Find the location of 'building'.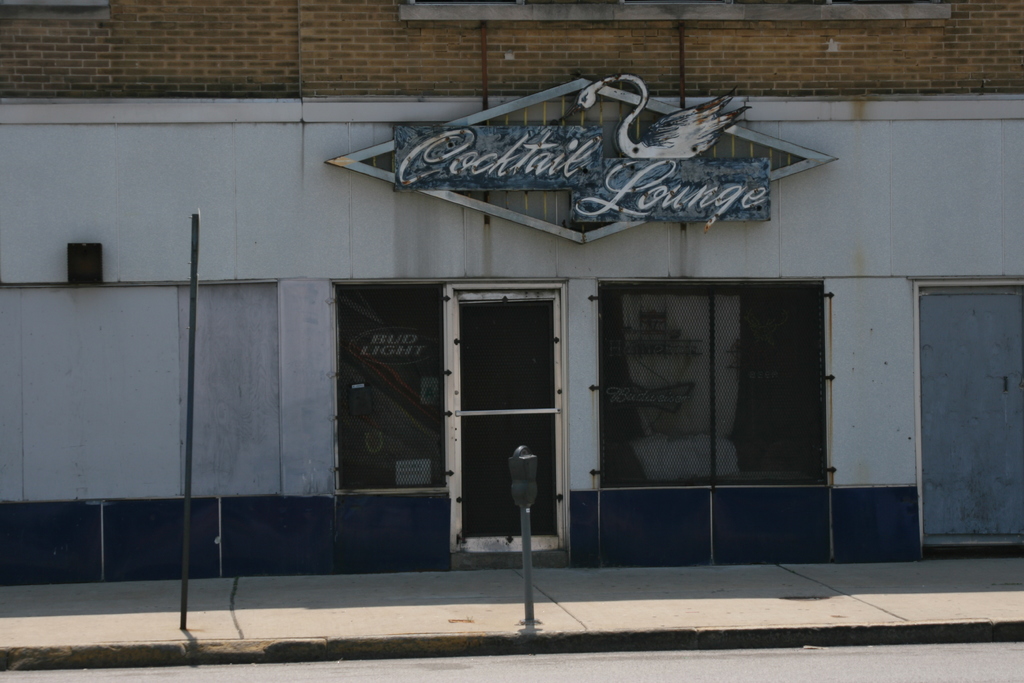
Location: 0,3,1023,588.
